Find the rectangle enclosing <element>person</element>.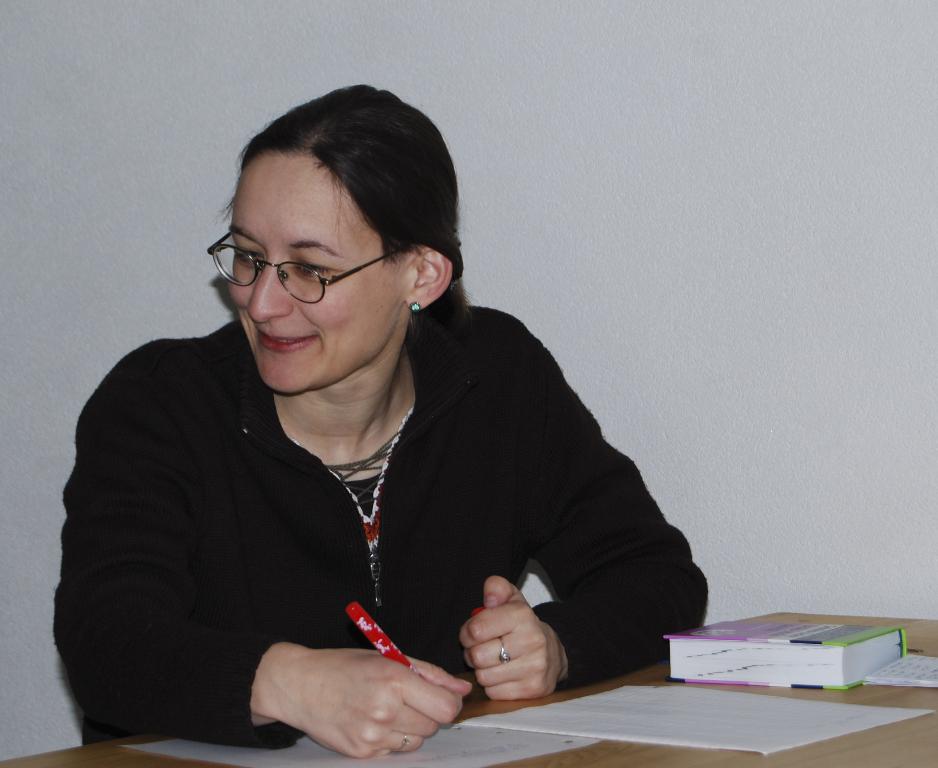
77 94 760 742.
